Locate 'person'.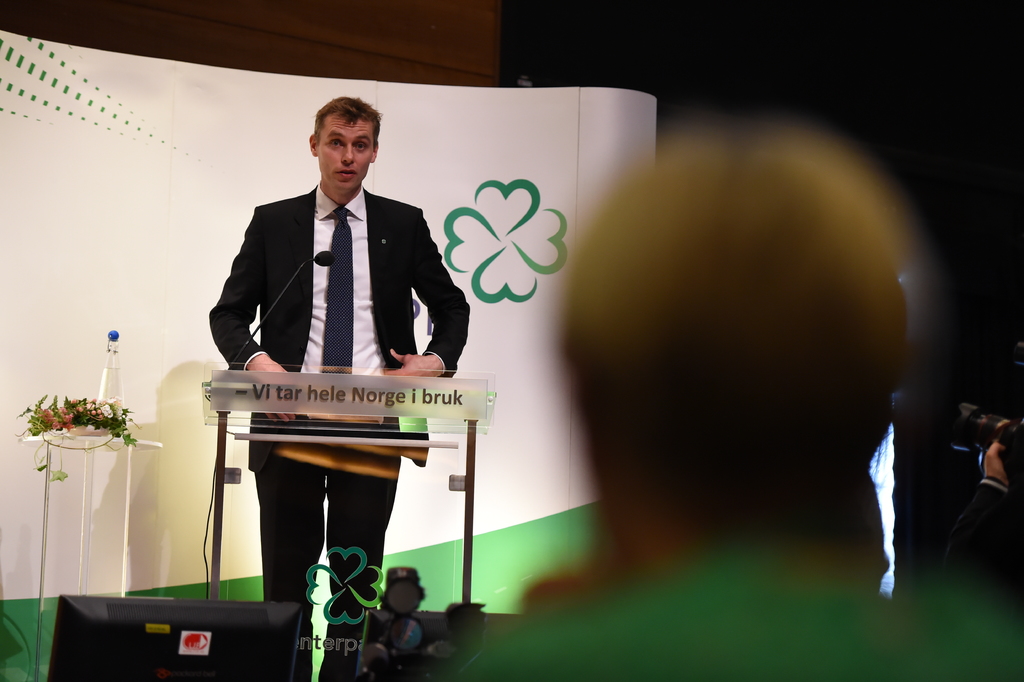
Bounding box: region(209, 96, 465, 681).
